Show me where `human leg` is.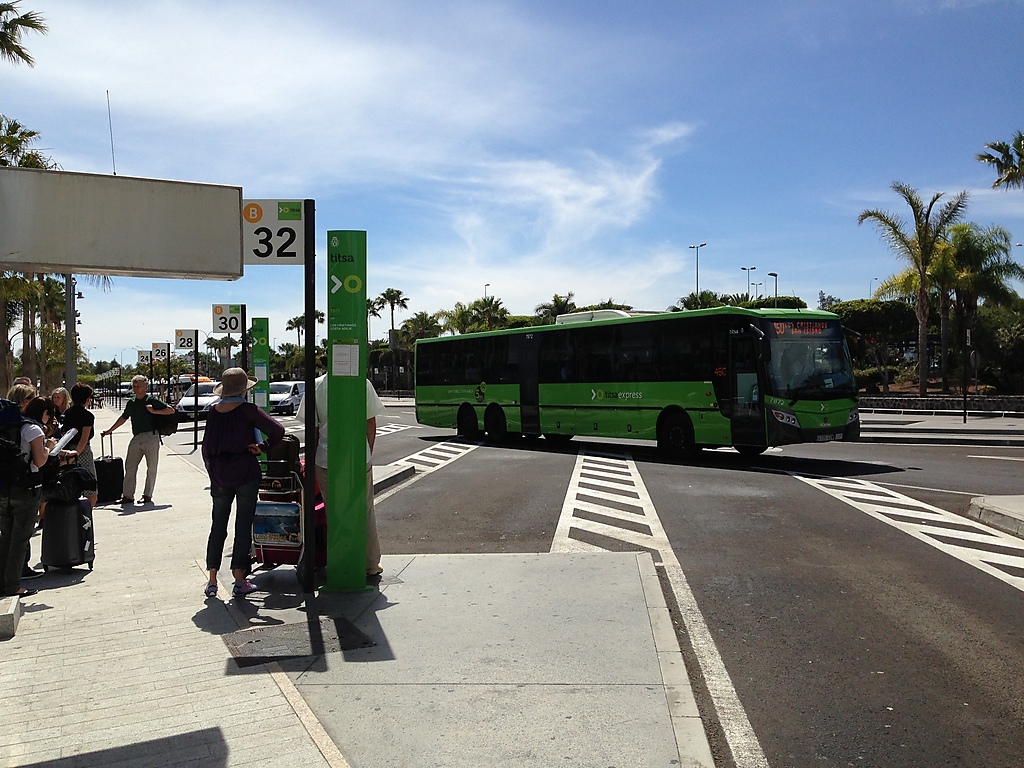
`human leg` is at select_region(138, 426, 163, 504).
